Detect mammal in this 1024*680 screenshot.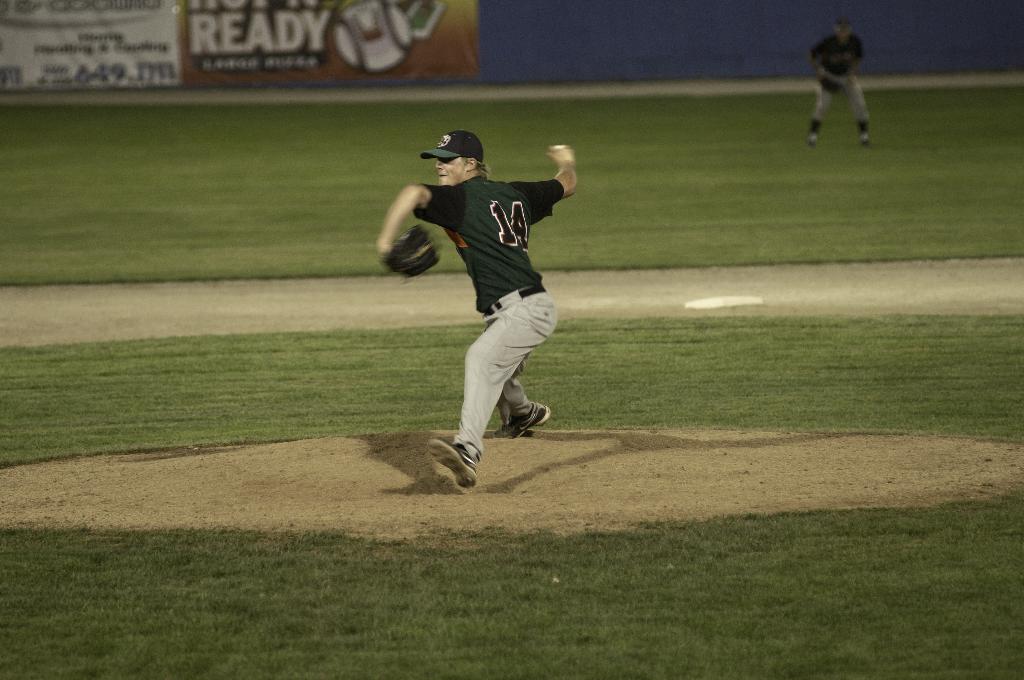
Detection: locate(358, 139, 594, 464).
